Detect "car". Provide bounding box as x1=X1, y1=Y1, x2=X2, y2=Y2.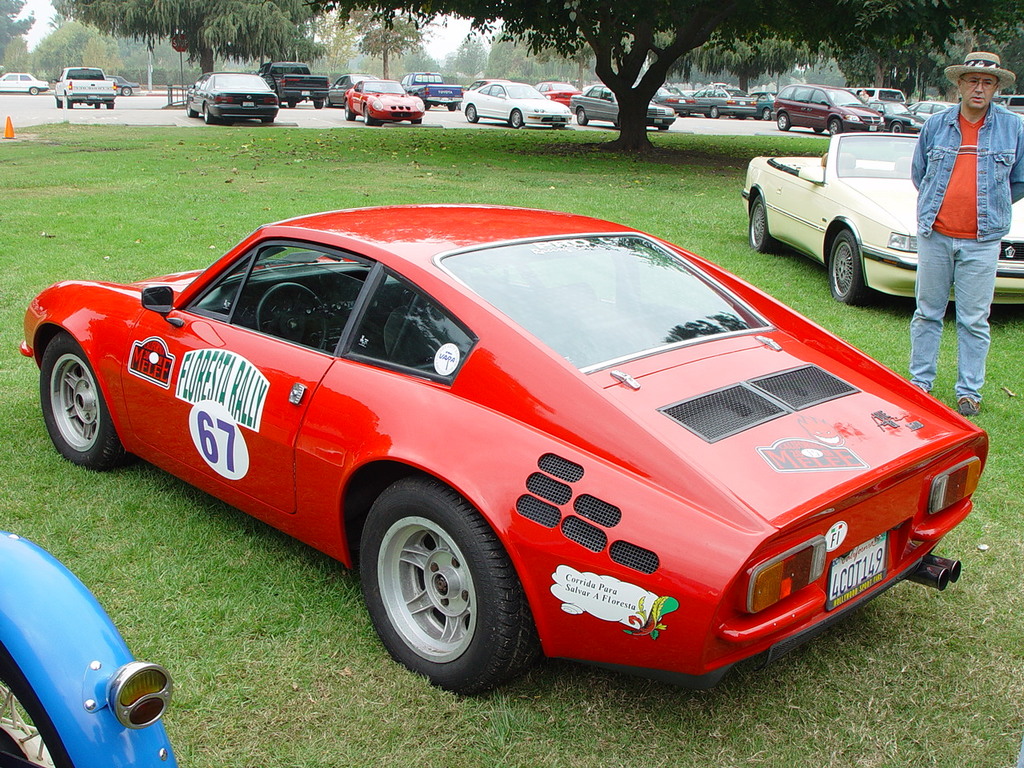
x1=54, y1=65, x2=116, y2=110.
